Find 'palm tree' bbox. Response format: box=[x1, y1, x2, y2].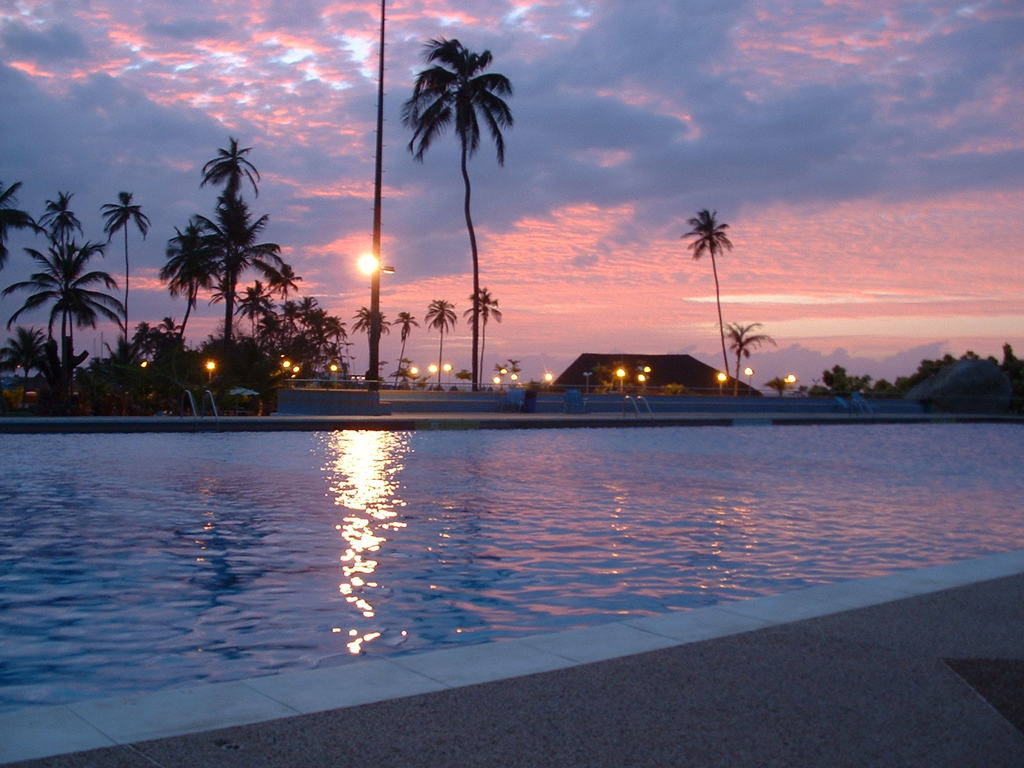
box=[684, 207, 739, 387].
